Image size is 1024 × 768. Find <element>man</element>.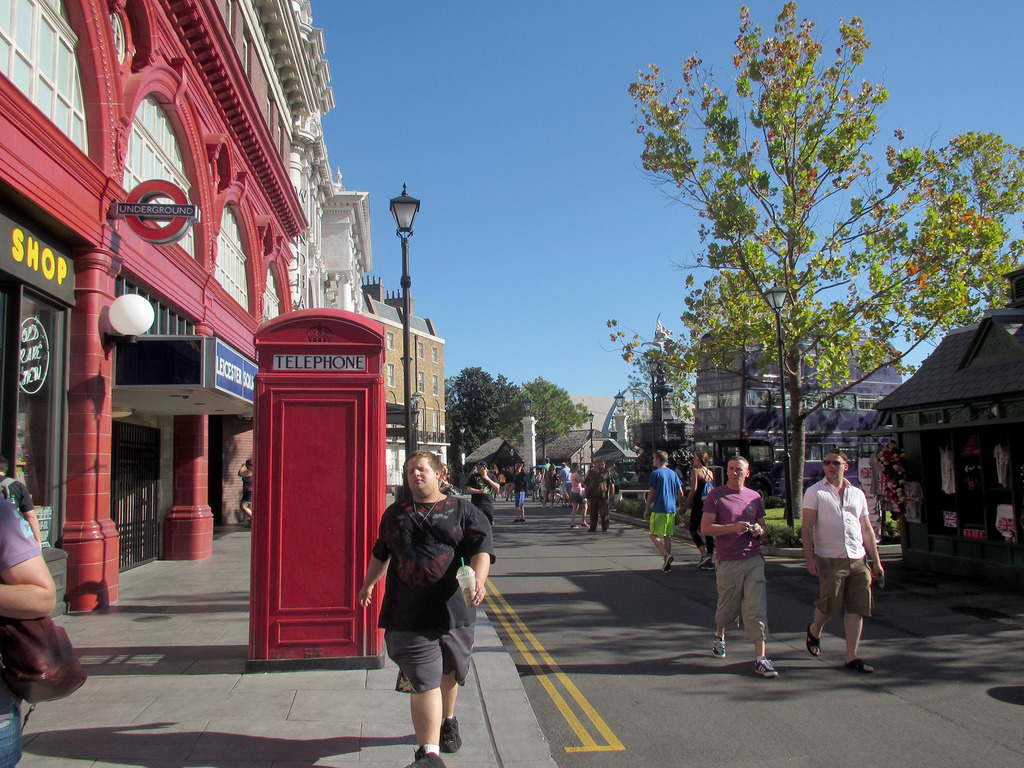
select_region(812, 451, 896, 670).
